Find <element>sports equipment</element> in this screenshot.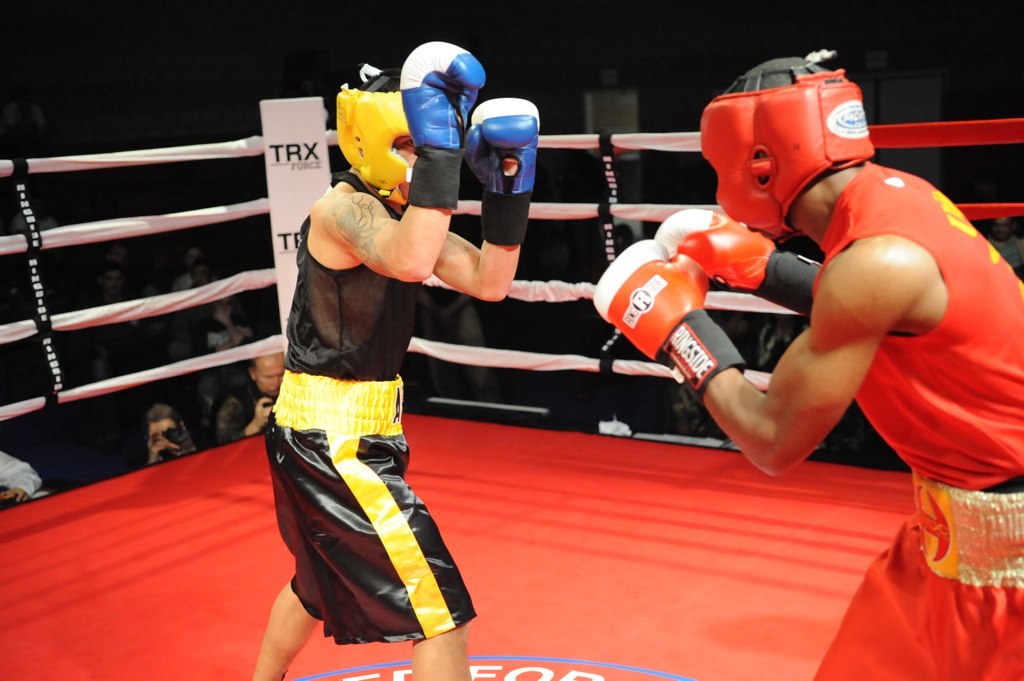
The bounding box for <element>sports equipment</element> is left=691, top=41, right=878, bottom=253.
